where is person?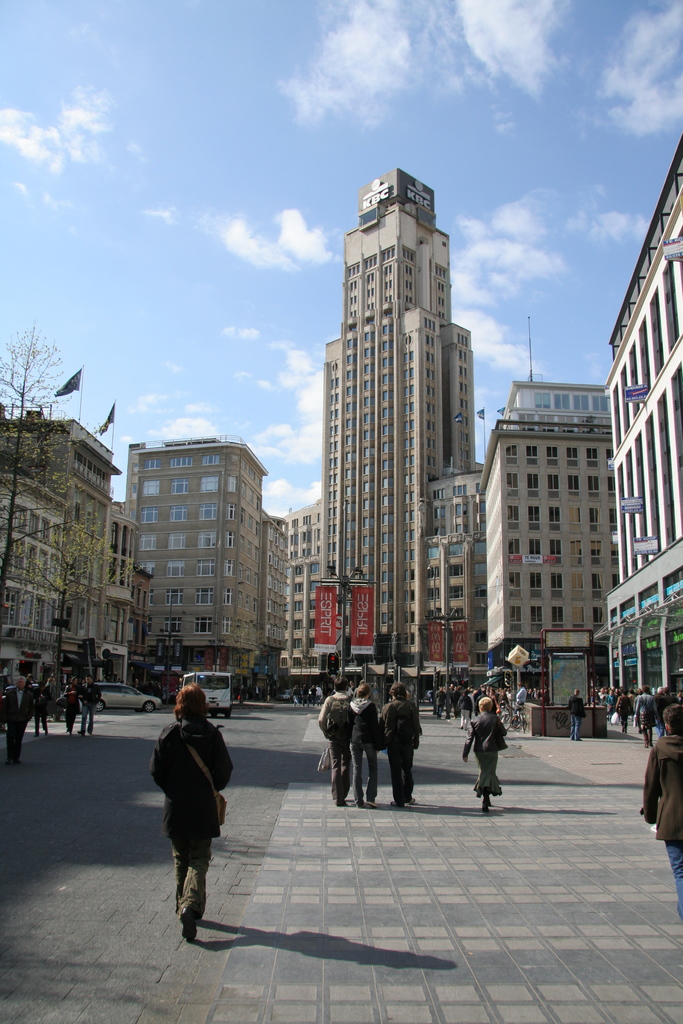
{"left": 516, "top": 680, "right": 527, "bottom": 706}.
